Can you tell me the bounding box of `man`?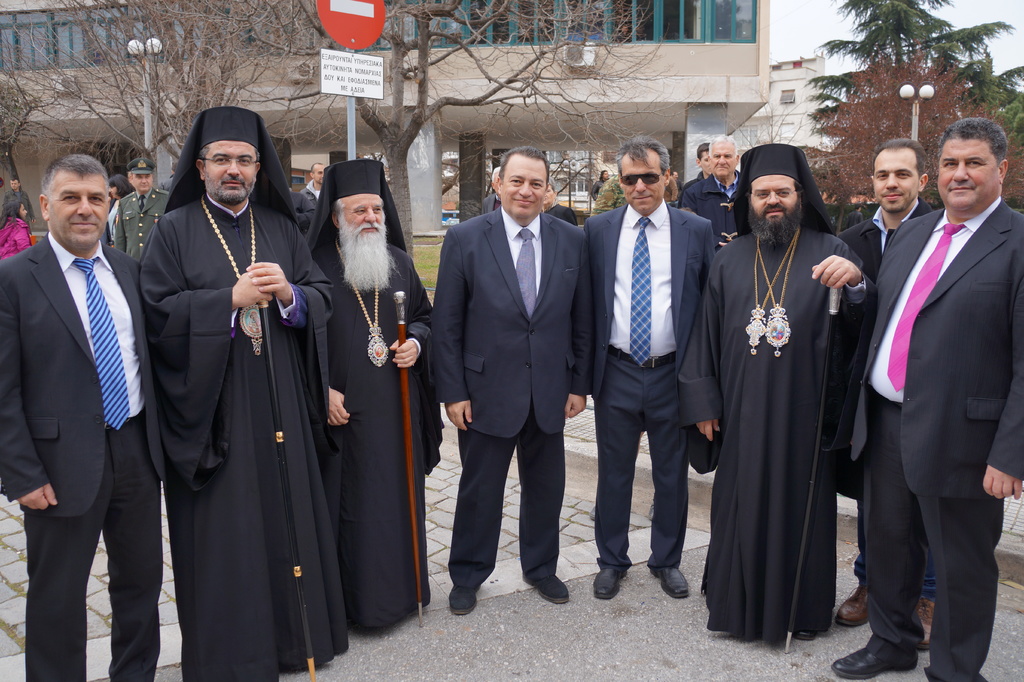
[676, 134, 742, 250].
